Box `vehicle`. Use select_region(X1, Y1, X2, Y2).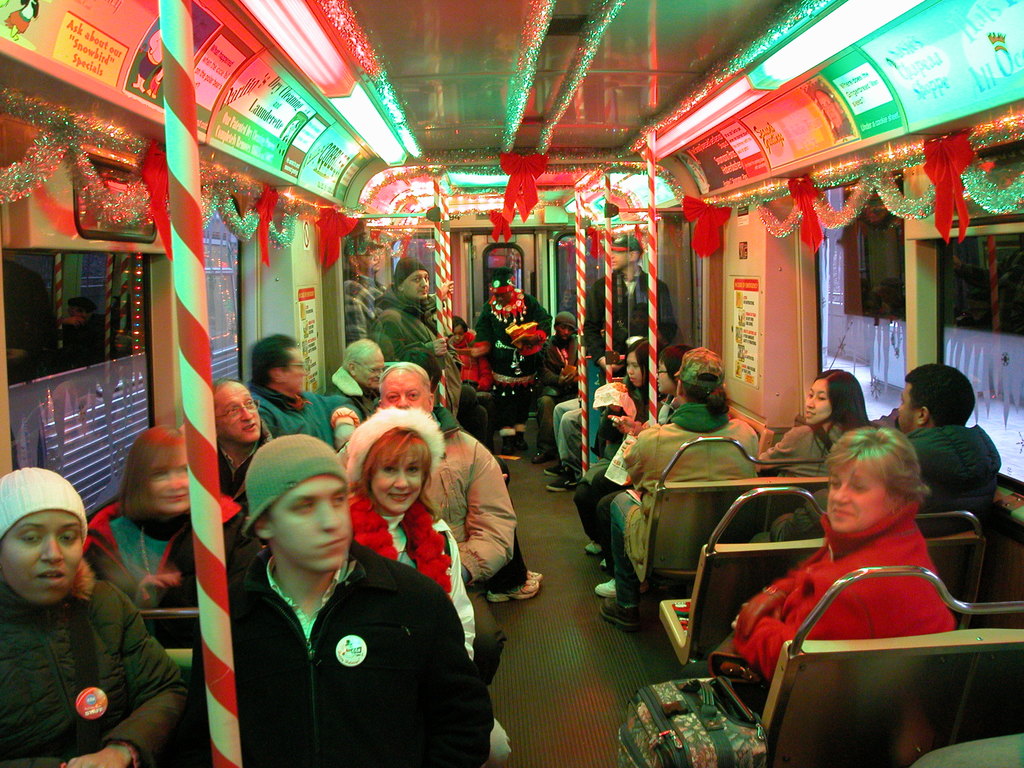
select_region(0, 0, 1023, 767).
